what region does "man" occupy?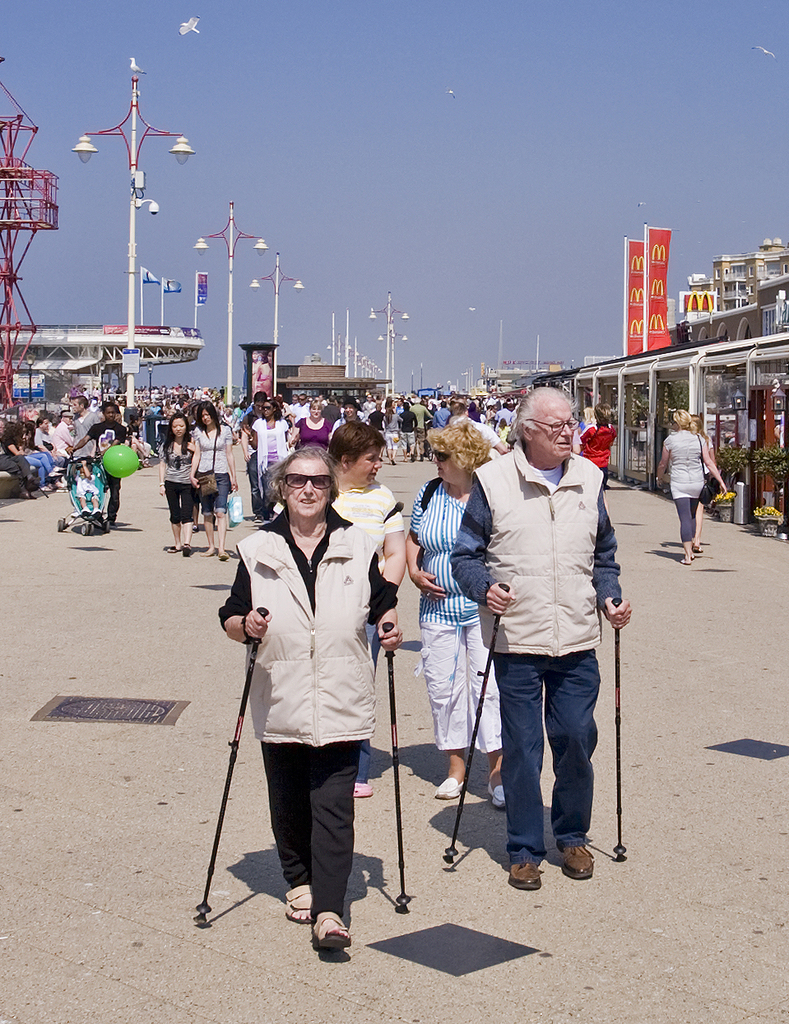
left=69, top=396, right=129, bottom=529.
